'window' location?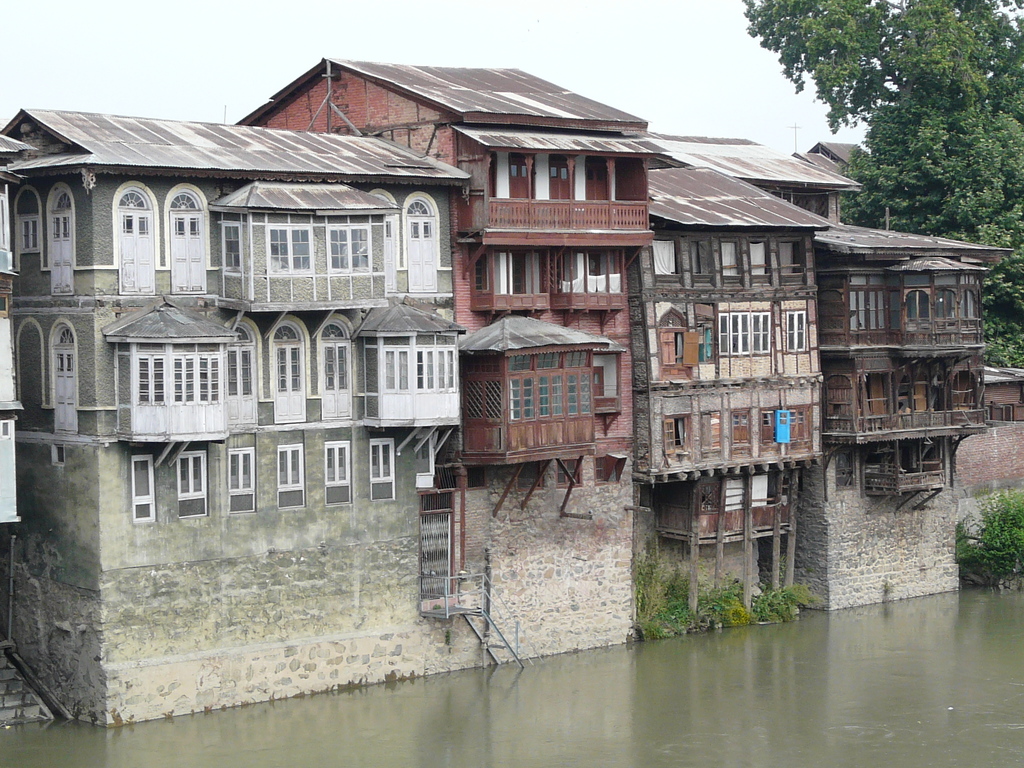
box=[846, 276, 887, 327]
